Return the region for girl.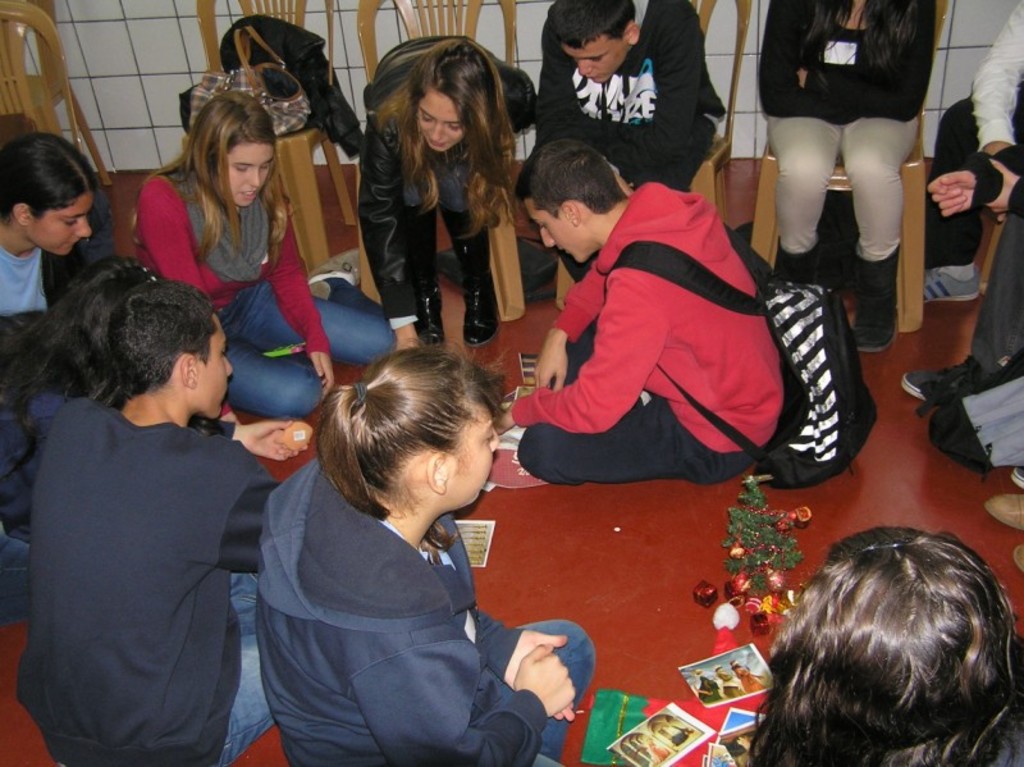
bbox=(128, 87, 392, 419).
